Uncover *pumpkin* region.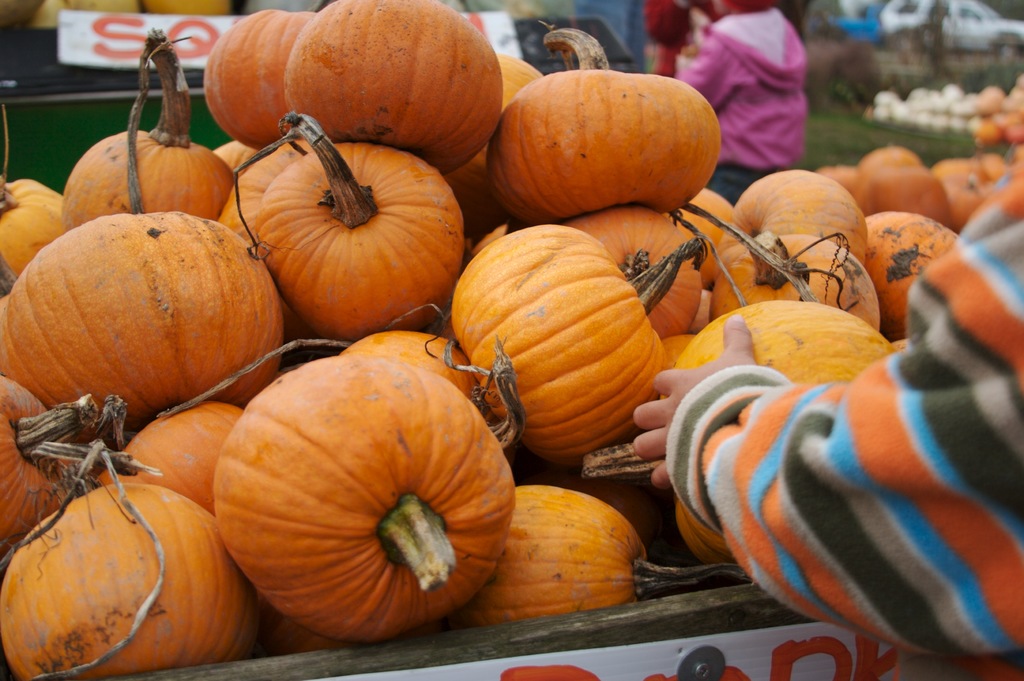
Uncovered: (left=254, top=106, right=465, bottom=341).
